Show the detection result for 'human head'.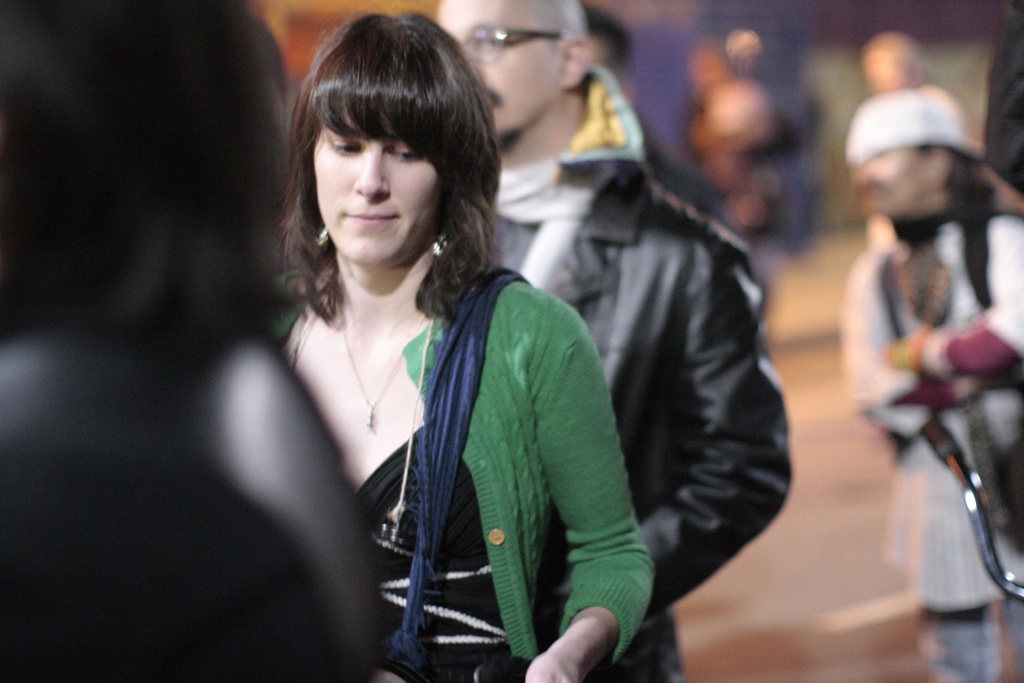
(left=270, top=7, right=511, bottom=327).
